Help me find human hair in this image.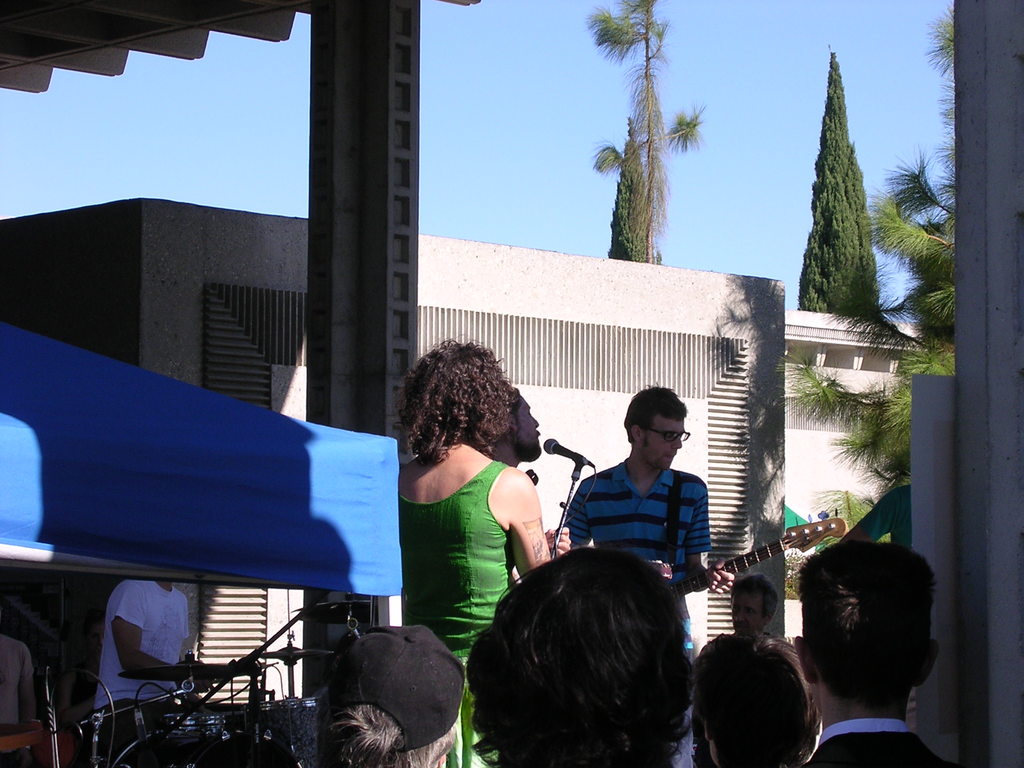
Found it: pyautogui.locateOnScreen(692, 632, 821, 767).
